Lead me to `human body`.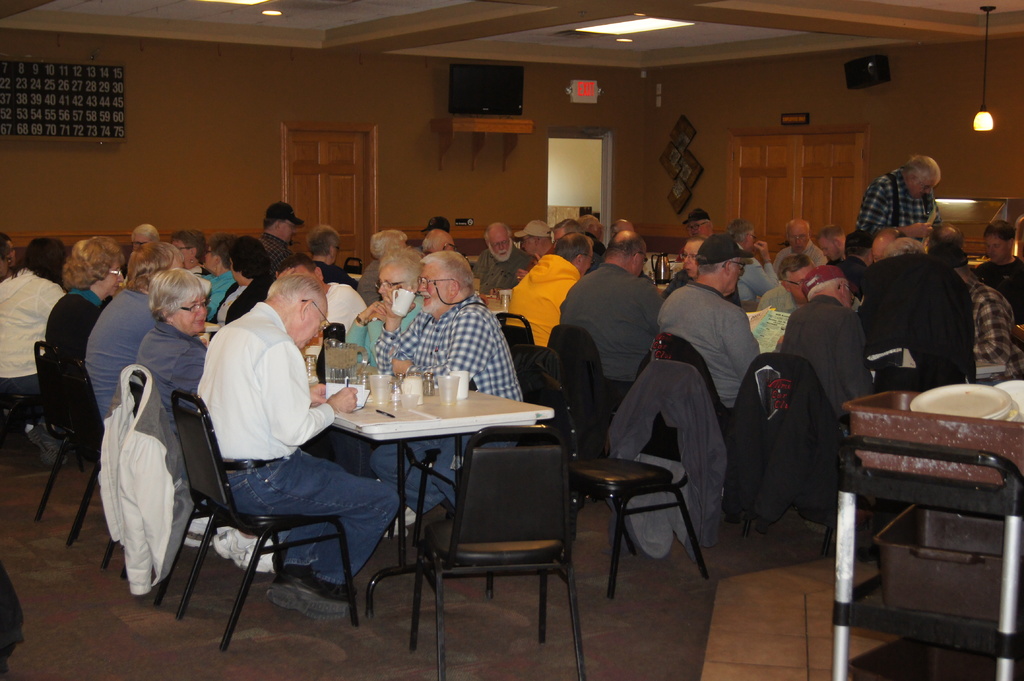
Lead to <box>507,230,595,348</box>.
